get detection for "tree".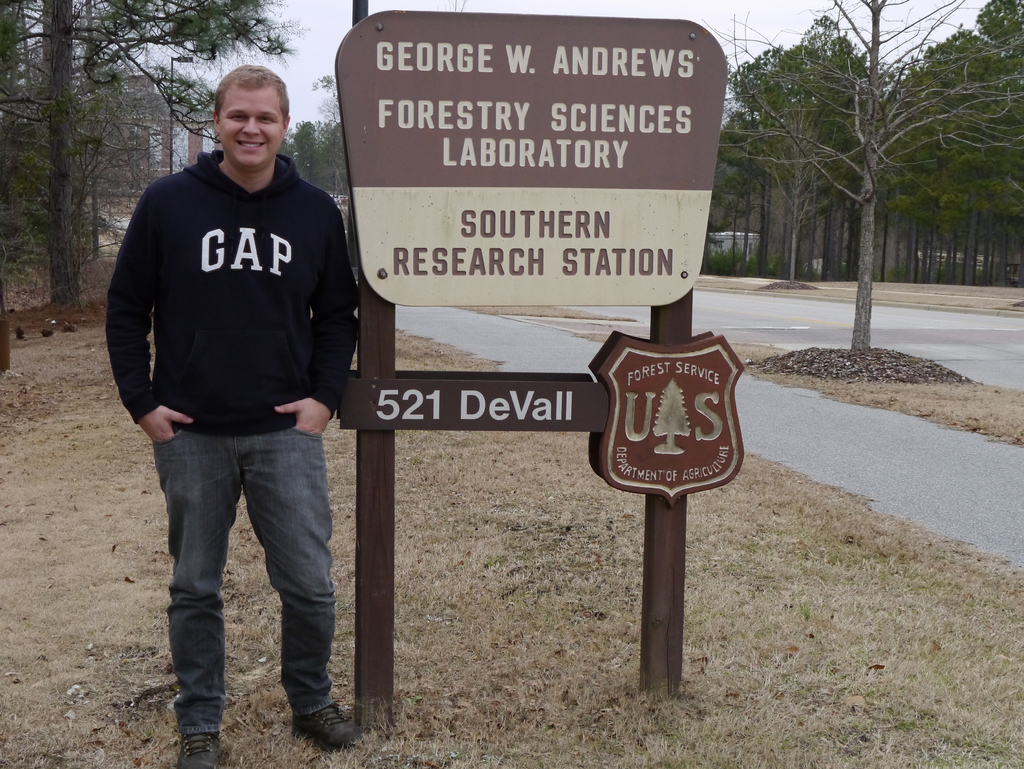
Detection: {"x1": 715, "y1": 51, "x2": 828, "y2": 260}.
